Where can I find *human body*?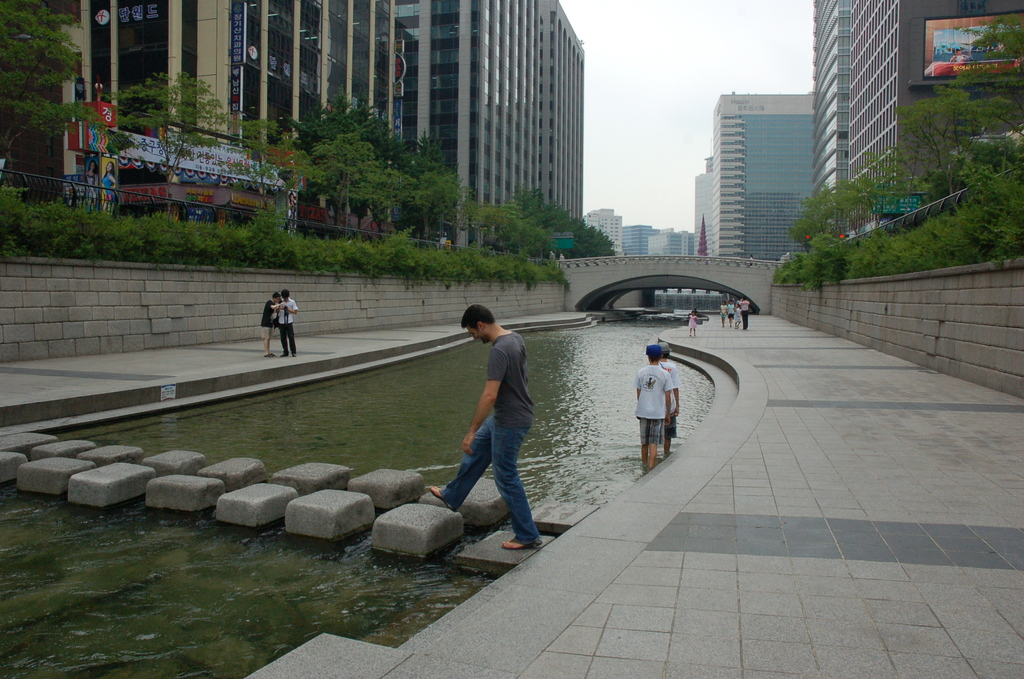
You can find it at select_region(261, 292, 278, 359).
